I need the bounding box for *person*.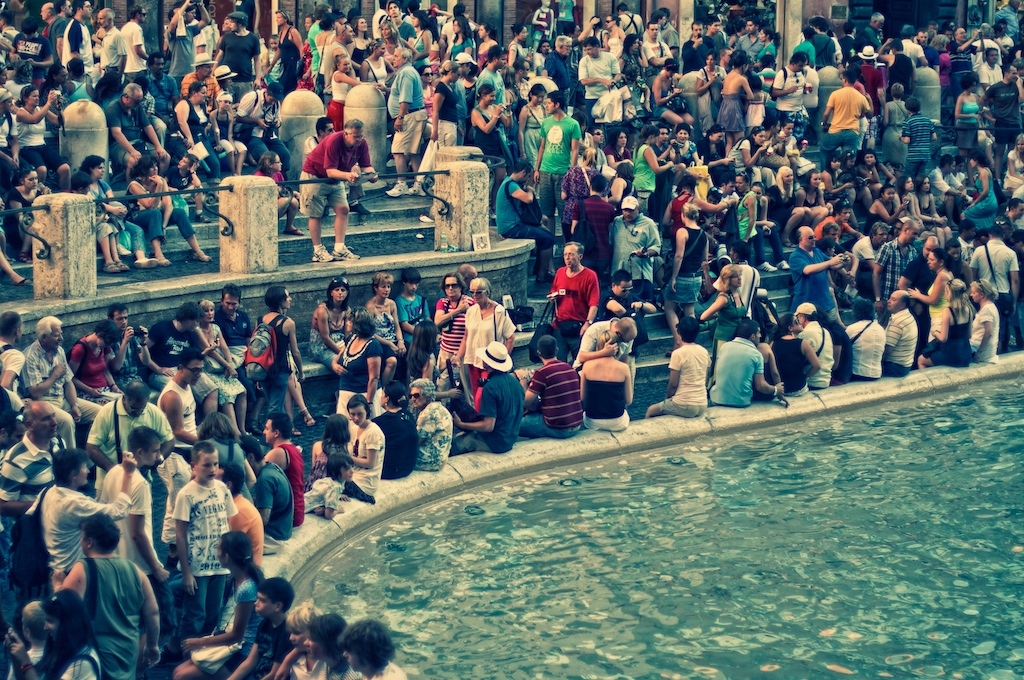
Here it is: [left=571, top=339, right=636, bottom=433].
